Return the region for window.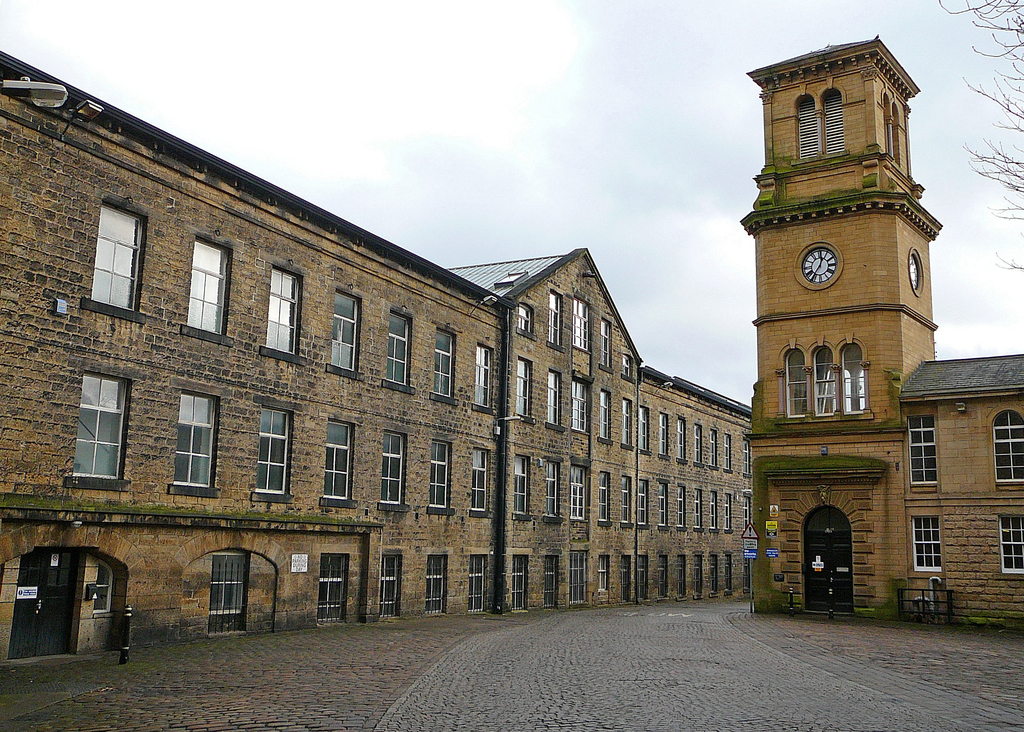
53,366,140,494.
